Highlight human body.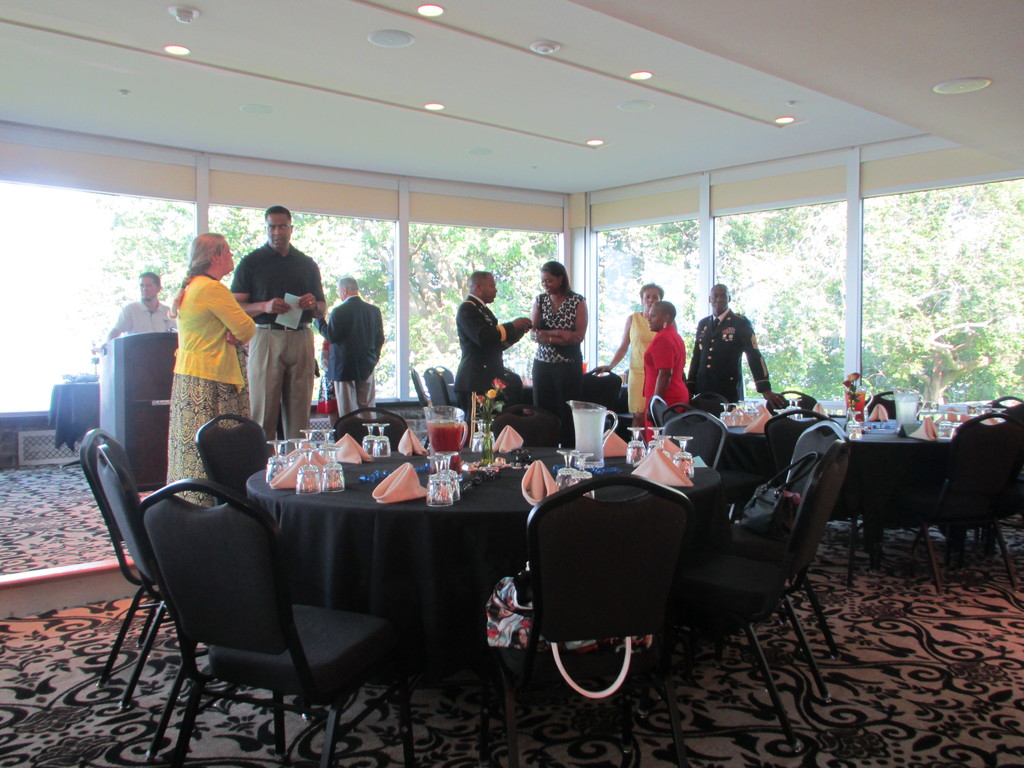
Highlighted region: (x1=228, y1=204, x2=325, y2=462).
